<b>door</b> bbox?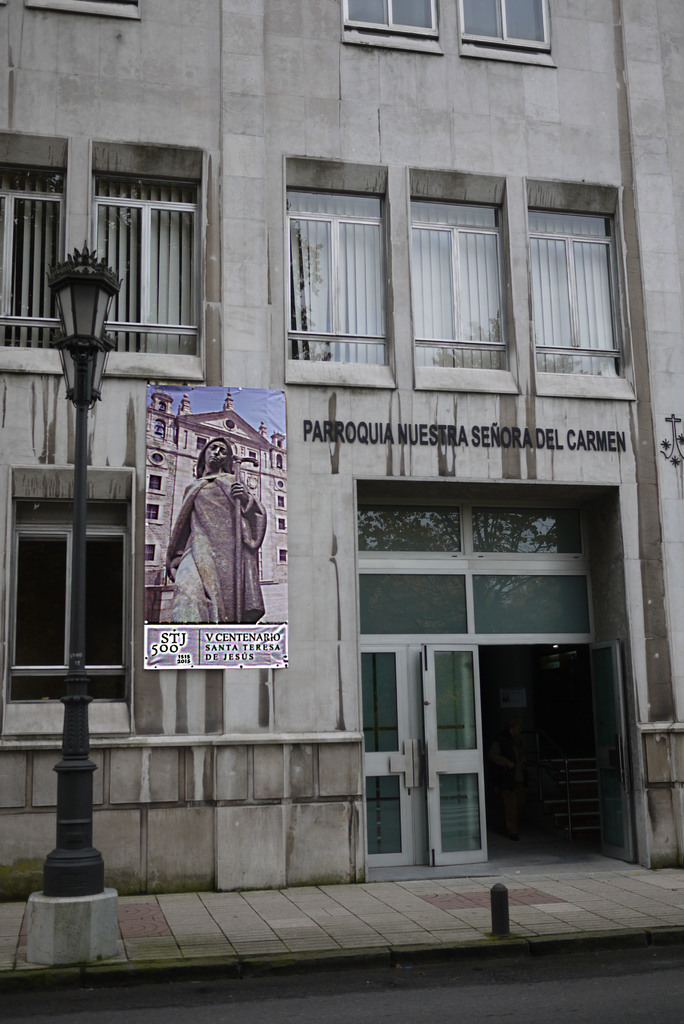
left=587, top=641, right=633, bottom=860
